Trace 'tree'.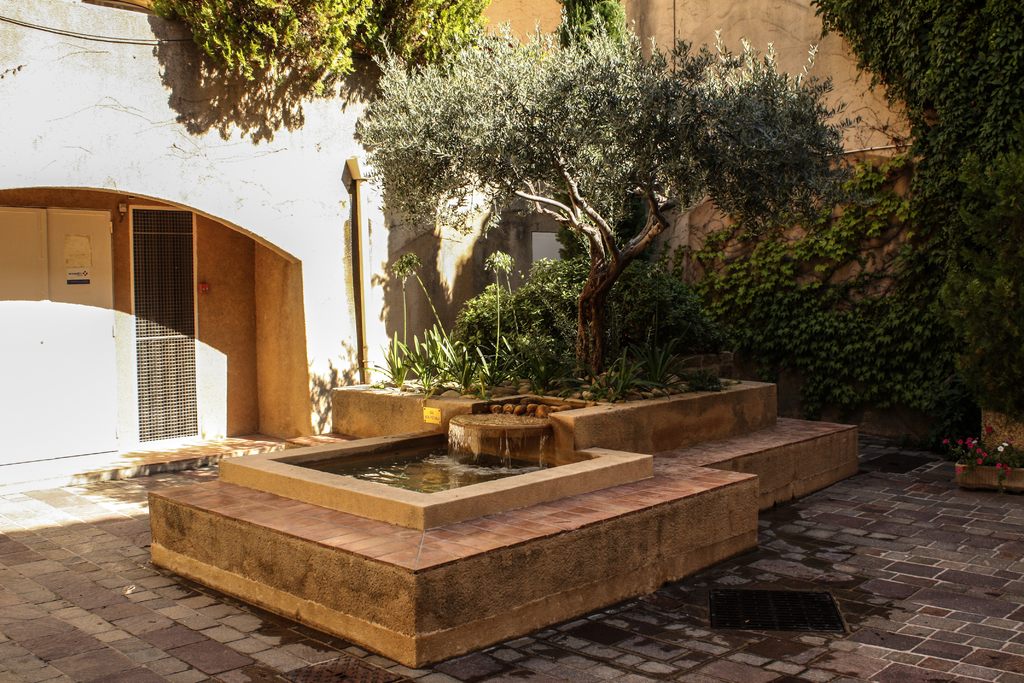
Traced to <bbox>164, 0, 490, 90</bbox>.
